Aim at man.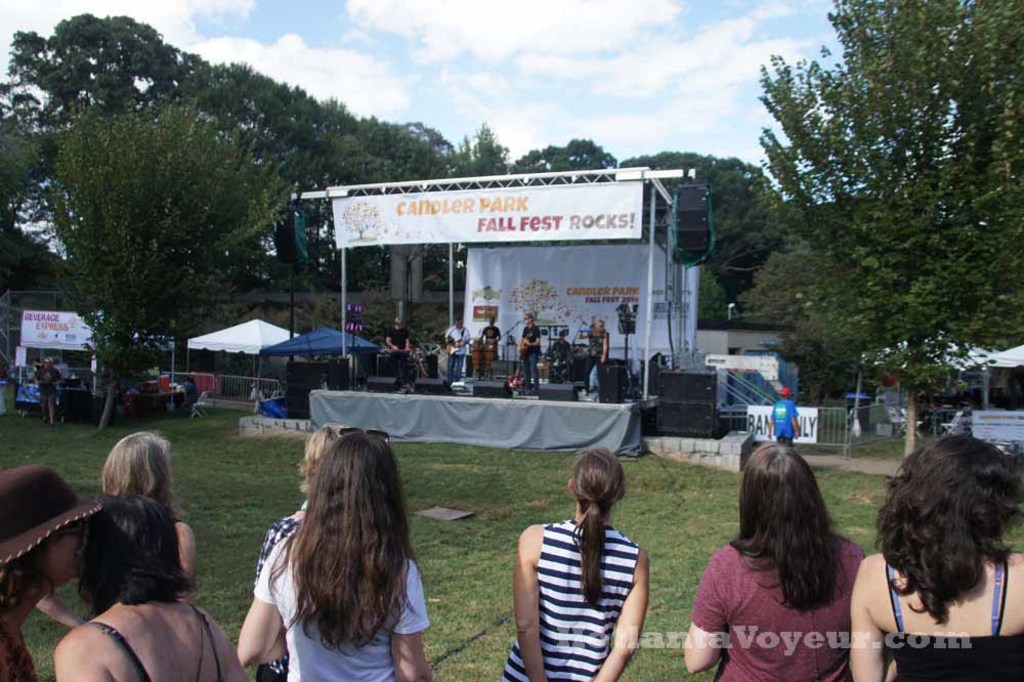
Aimed at 516:313:539:392.
